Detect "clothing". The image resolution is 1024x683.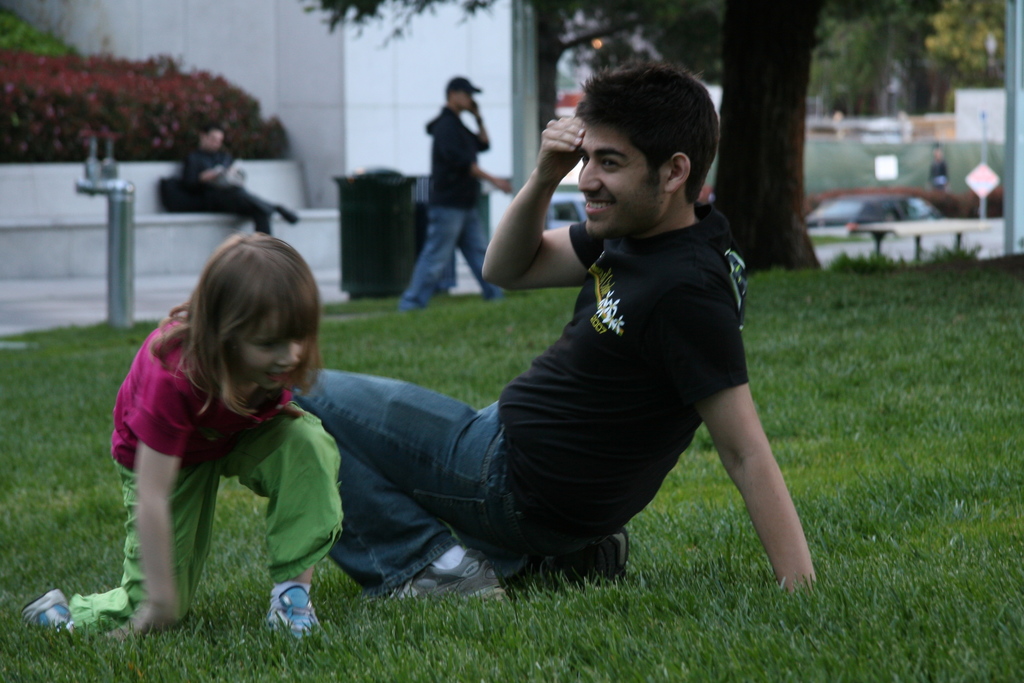
<region>288, 366, 519, 601</region>.
